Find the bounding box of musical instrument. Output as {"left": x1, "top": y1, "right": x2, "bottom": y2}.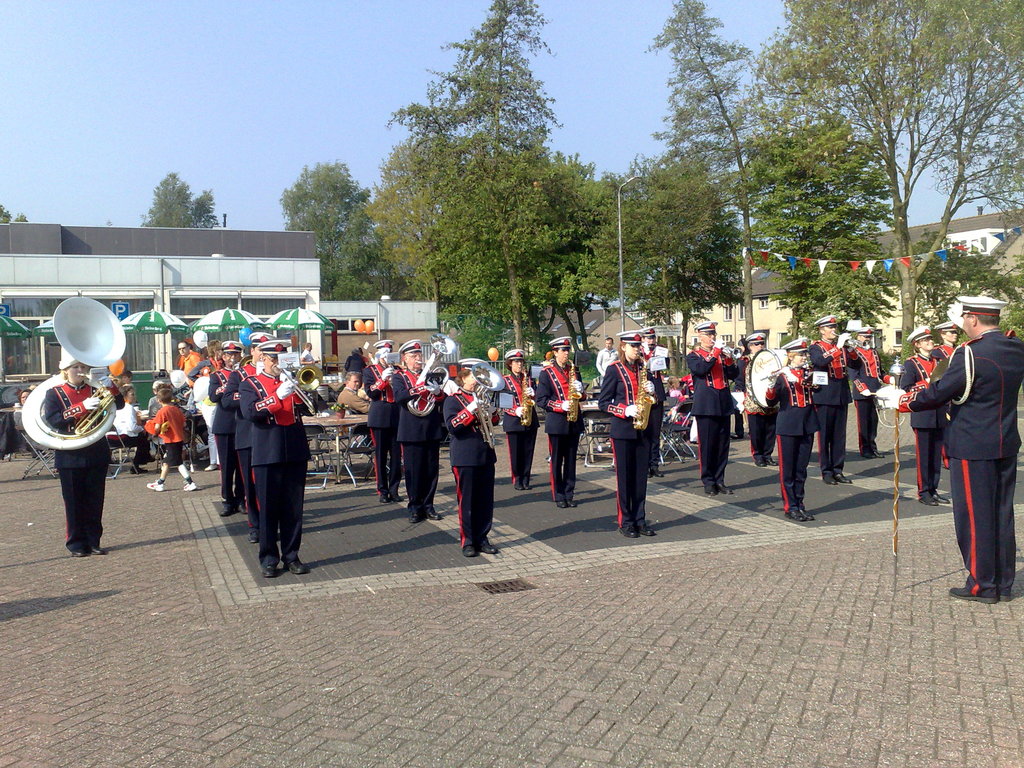
{"left": 469, "top": 360, "right": 508, "bottom": 451}.
